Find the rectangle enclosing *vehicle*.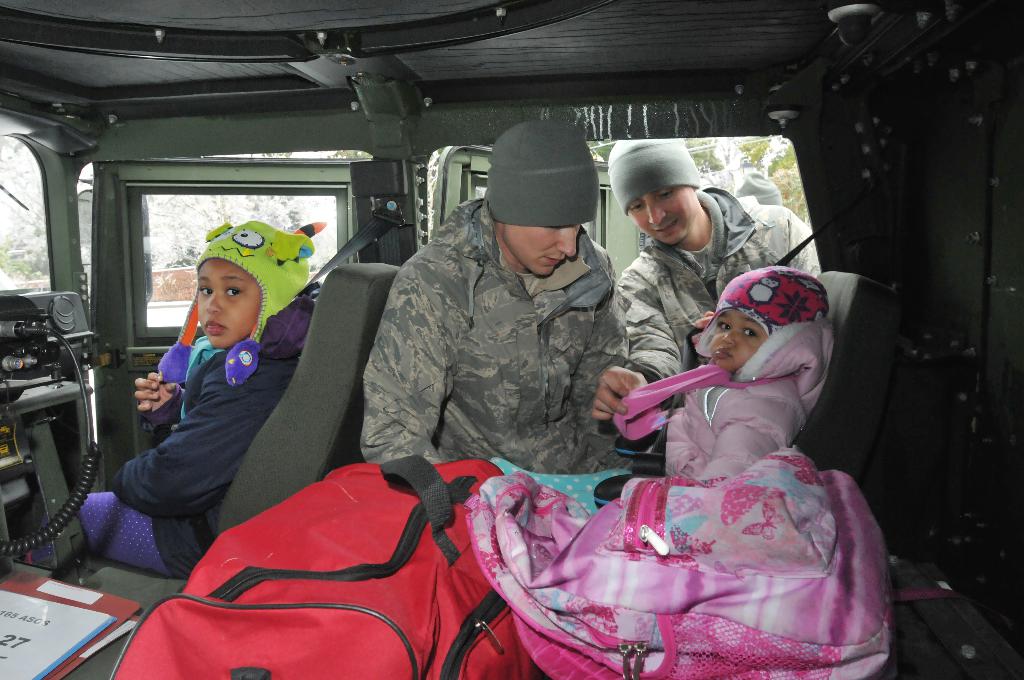
[0,0,1023,679].
